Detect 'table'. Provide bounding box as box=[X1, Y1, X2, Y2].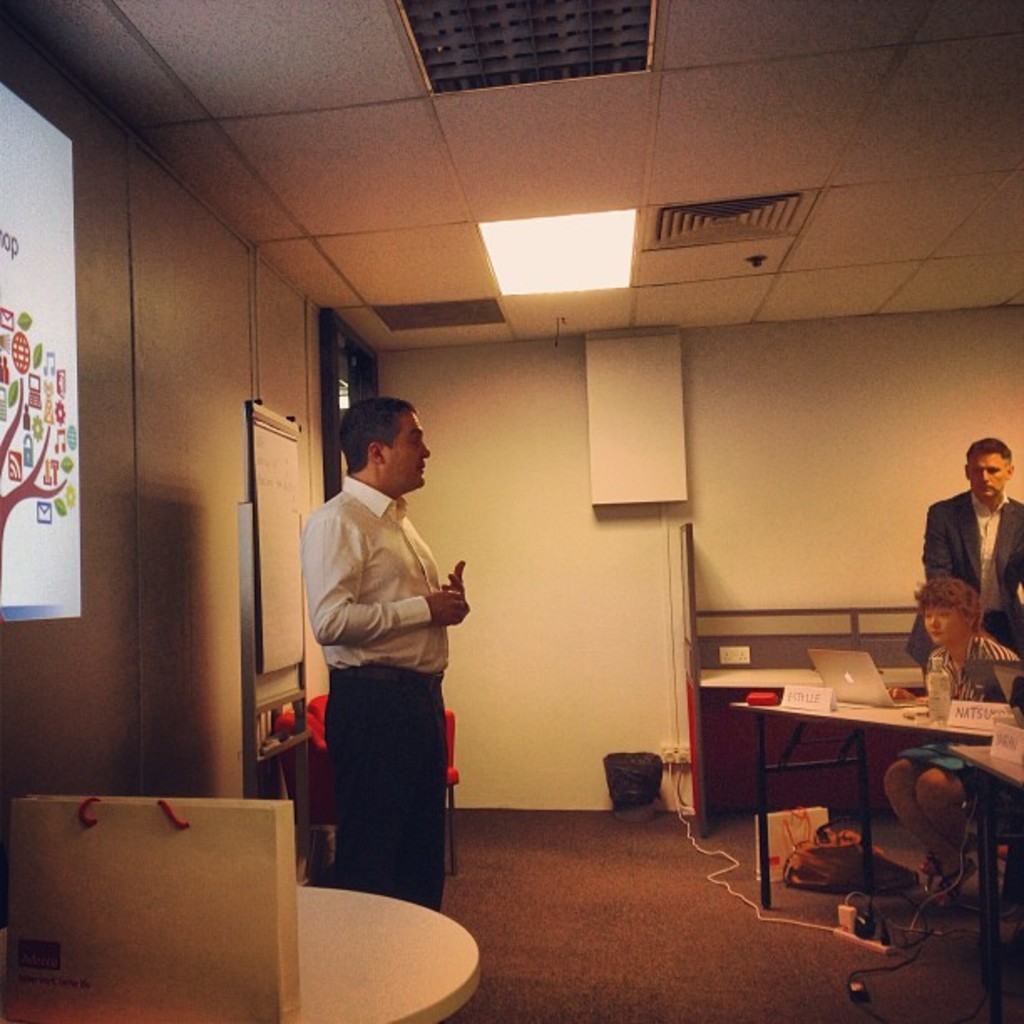
box=[305, 875, 487, 1022].
